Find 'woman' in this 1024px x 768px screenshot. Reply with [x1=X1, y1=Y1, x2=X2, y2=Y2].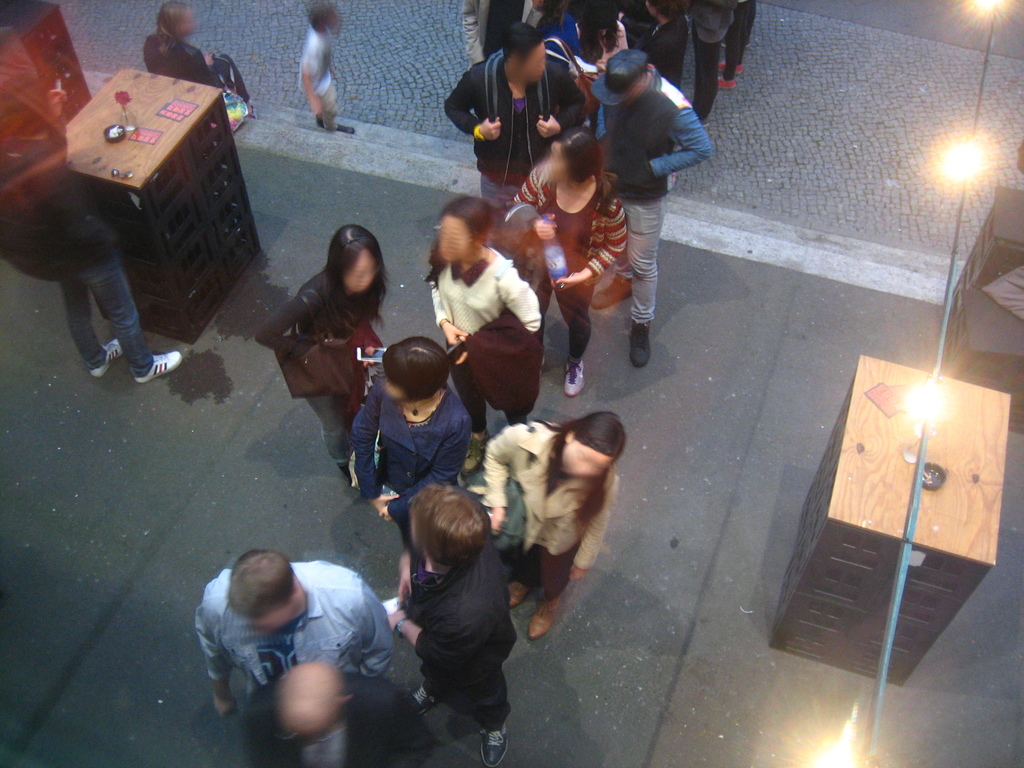
[x1=477, y1=408, x2=628, y2=643].
